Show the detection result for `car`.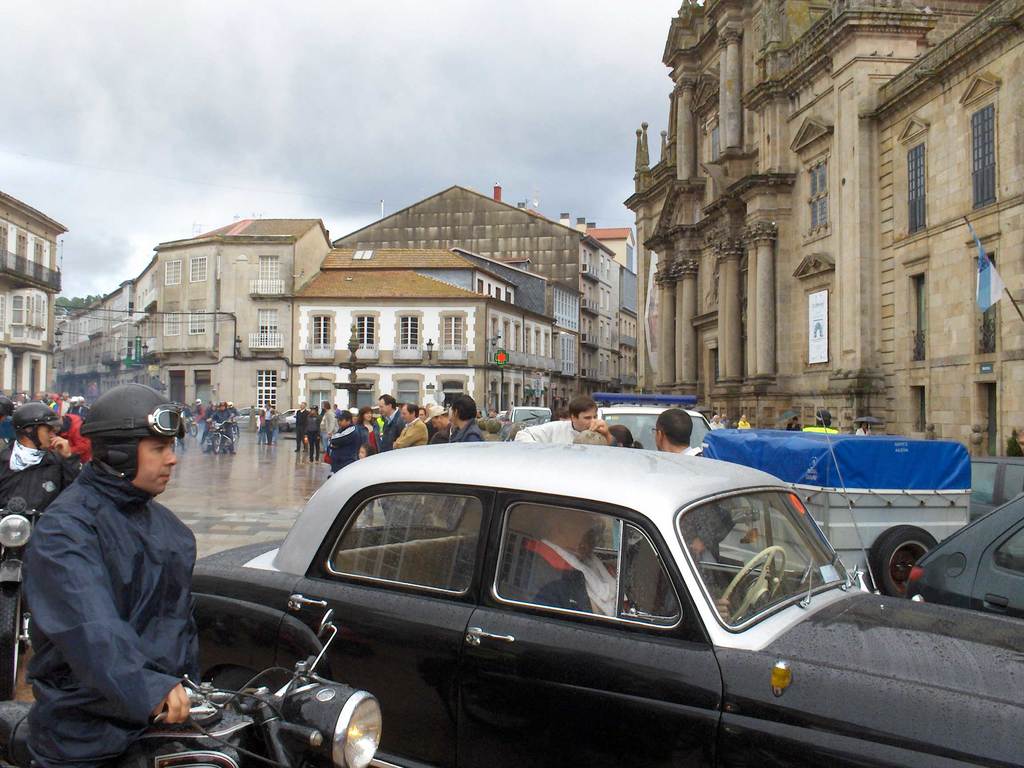
locate(591, 393, 713, 452).
